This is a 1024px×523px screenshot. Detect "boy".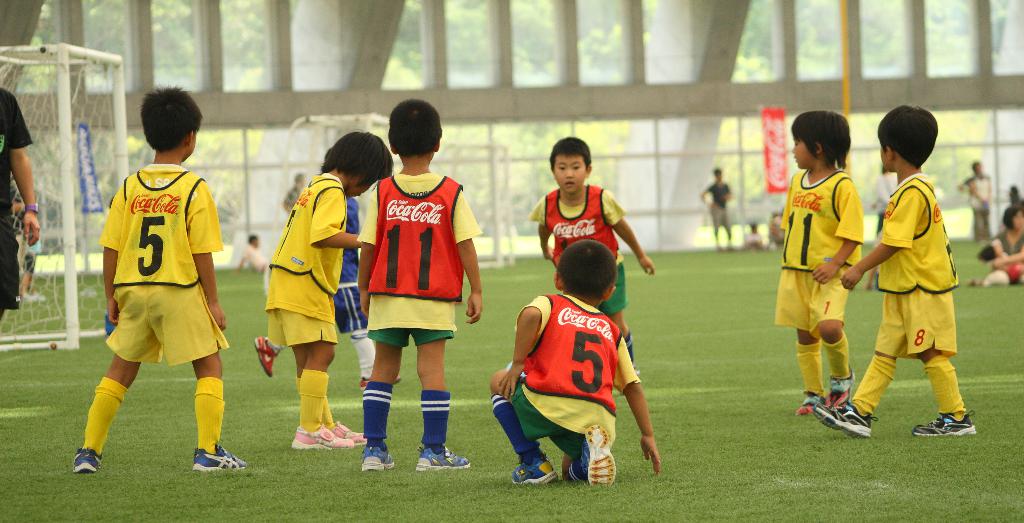
Rect(492, 239, 659, 488).
